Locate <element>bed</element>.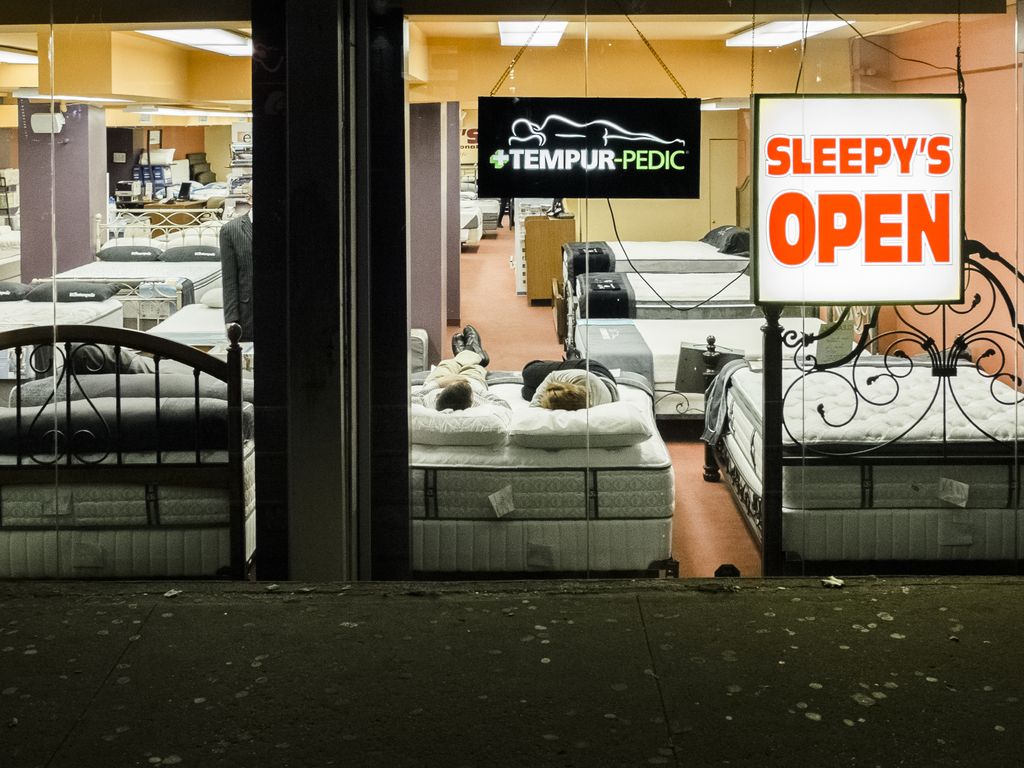
Bounding box: bbox=[575, 262, 777, 333].
